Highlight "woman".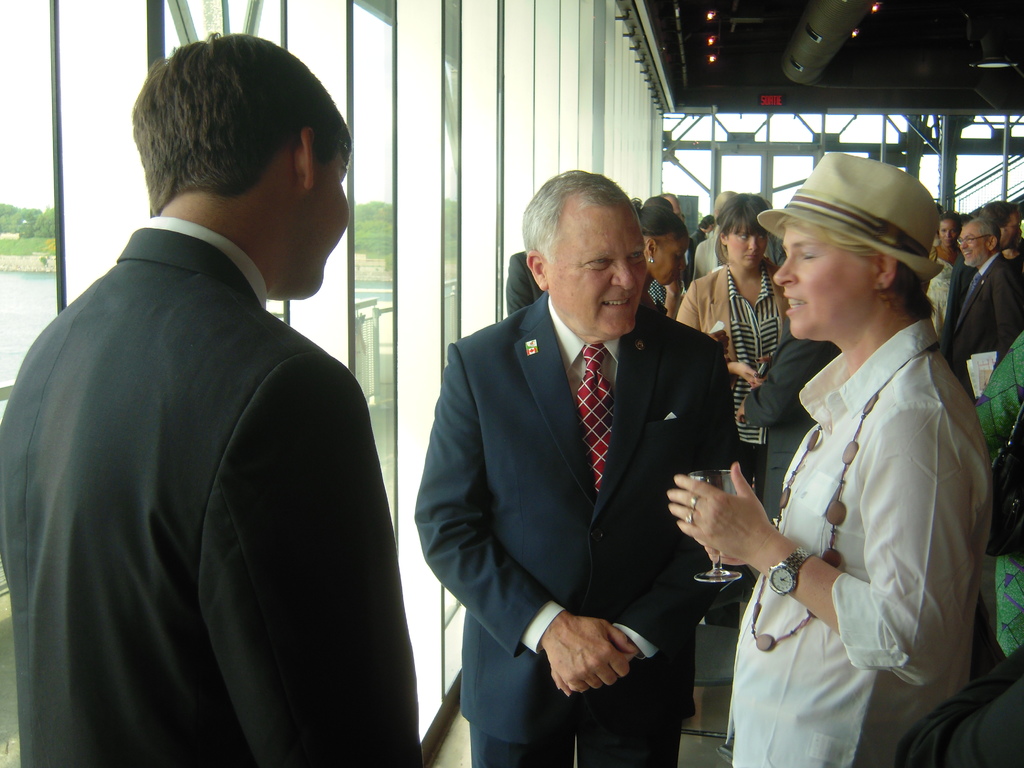
Highlighted region: x1=923 y1=213 x2=964 y2=337.
